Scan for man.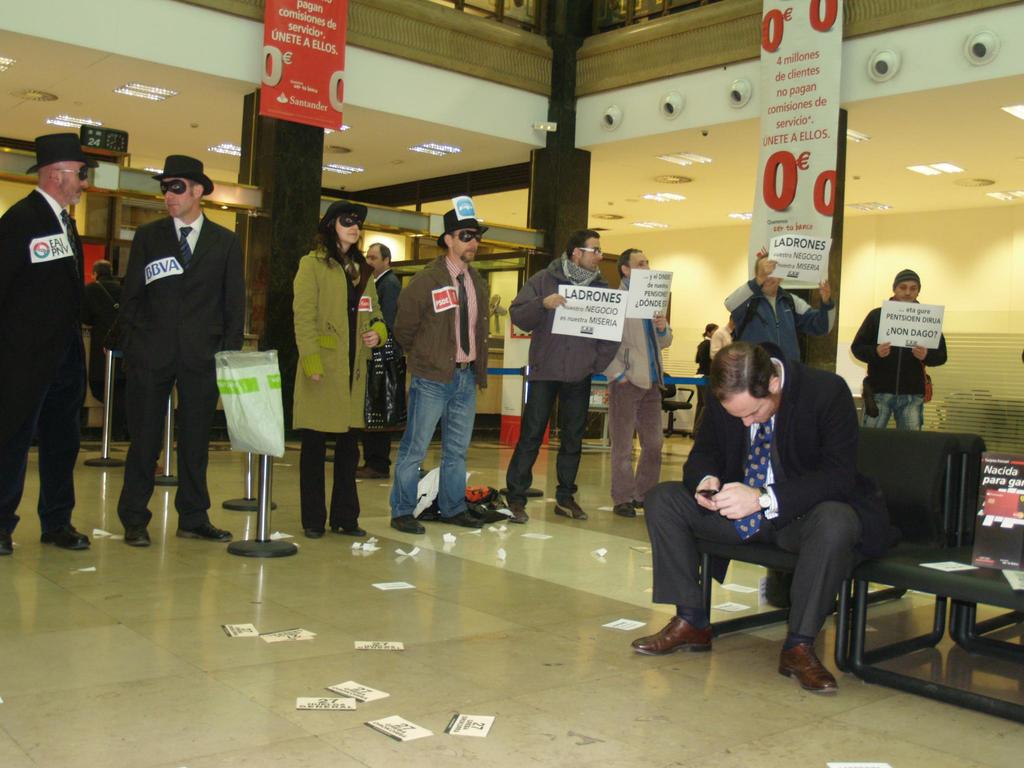
Scan result: 353/241/412/479.
